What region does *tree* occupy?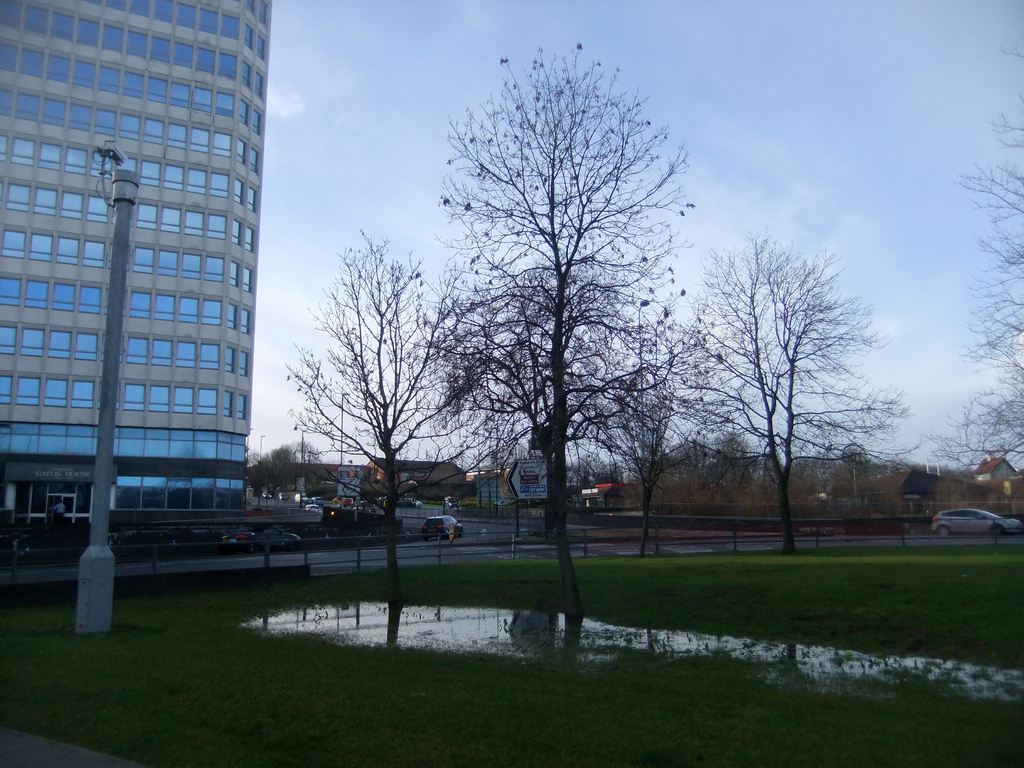
416 33 695 598.
